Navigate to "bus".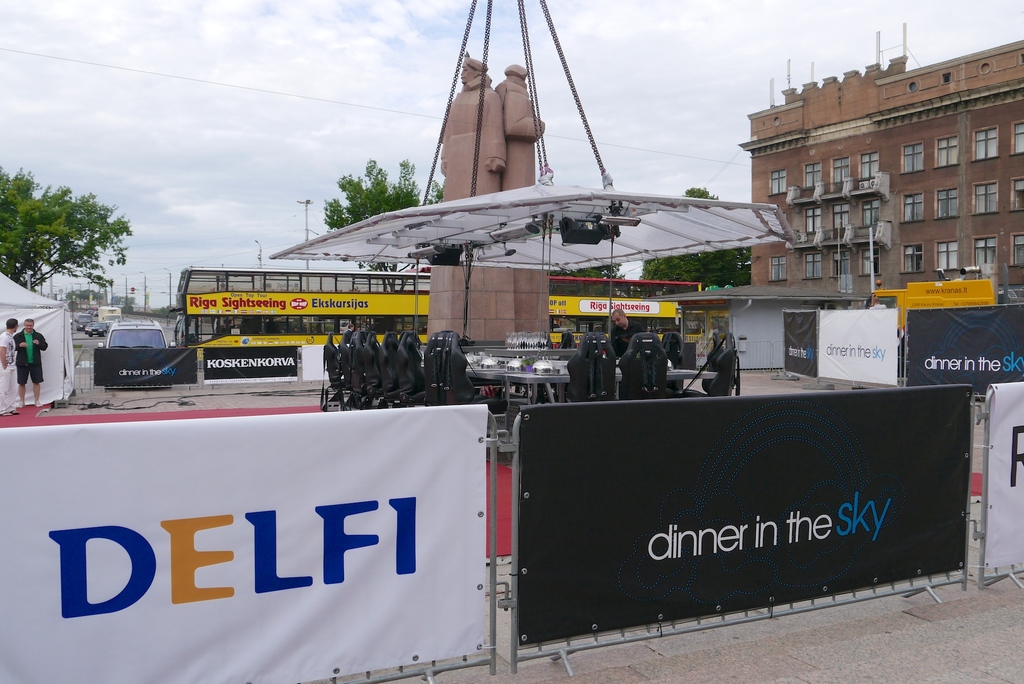
Navigation target: l=168, t=263, r=708, b=357.
